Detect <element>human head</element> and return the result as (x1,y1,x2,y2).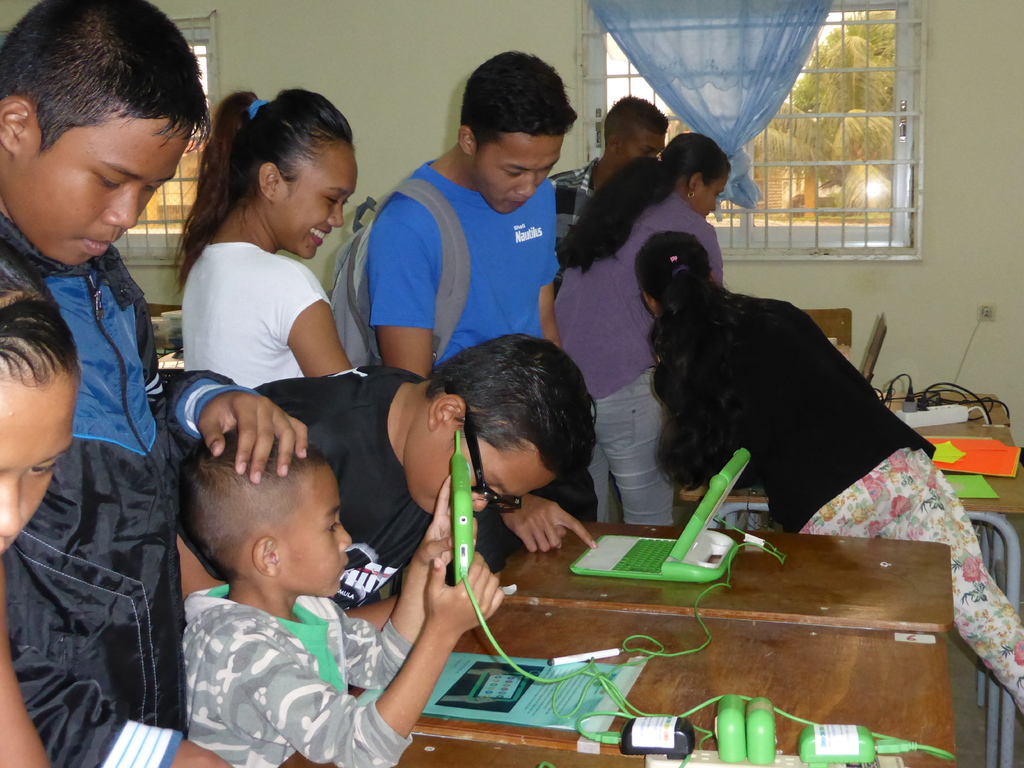
(0,236,81,559).
